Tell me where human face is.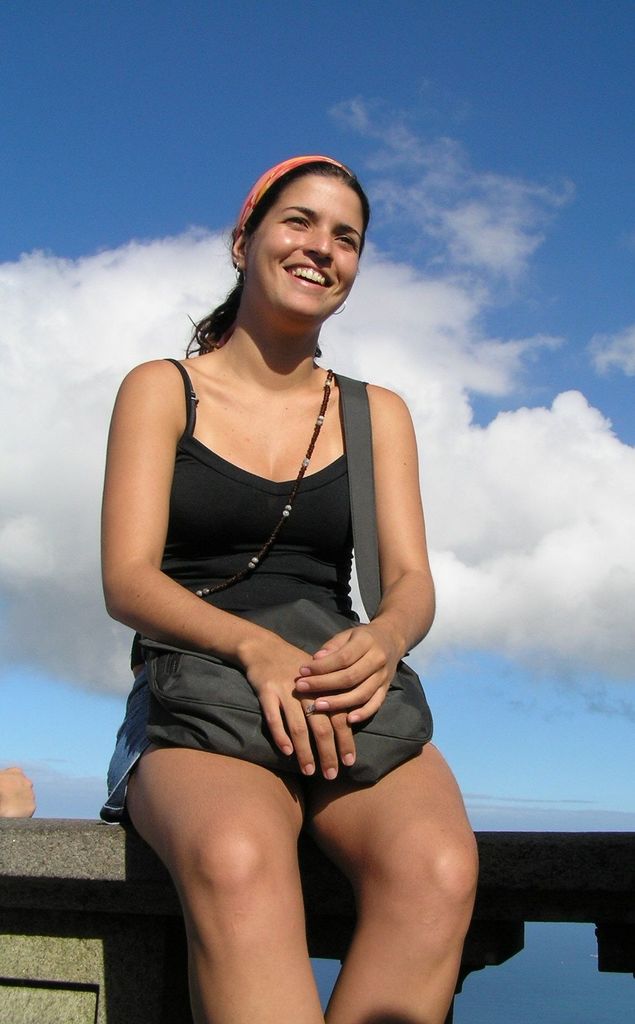
human face is at [x1=248, y1=175, x2=364, y2=319].
